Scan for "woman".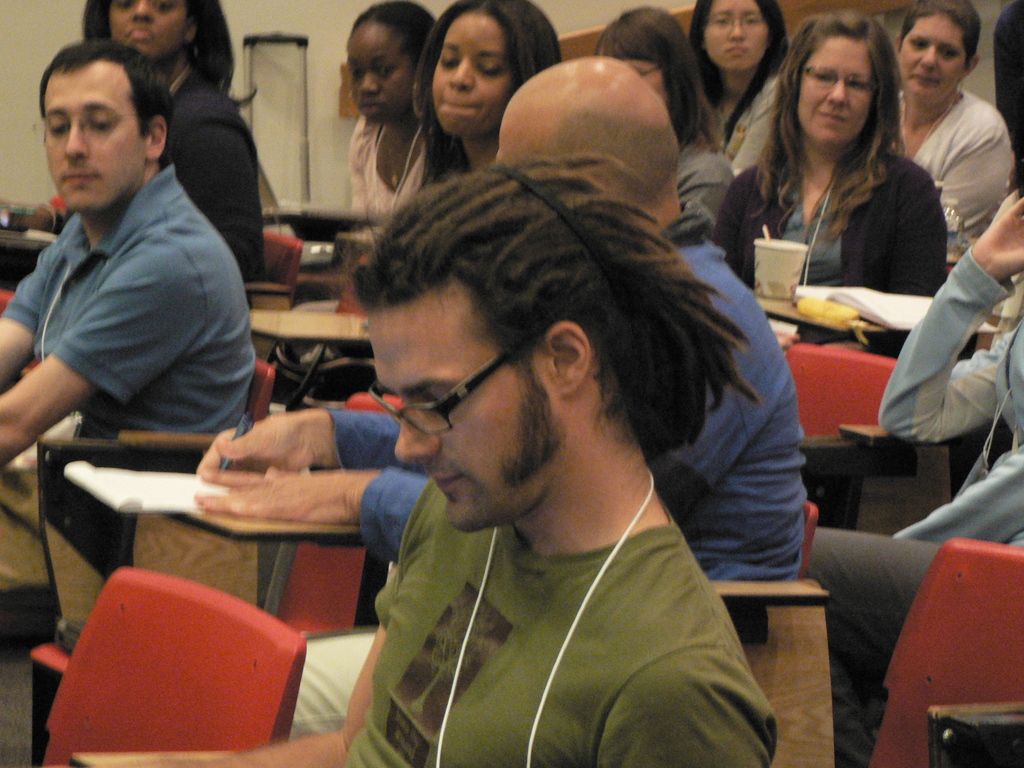
Scan result: [x1=684, y1=0, x2=799, y2=172].
